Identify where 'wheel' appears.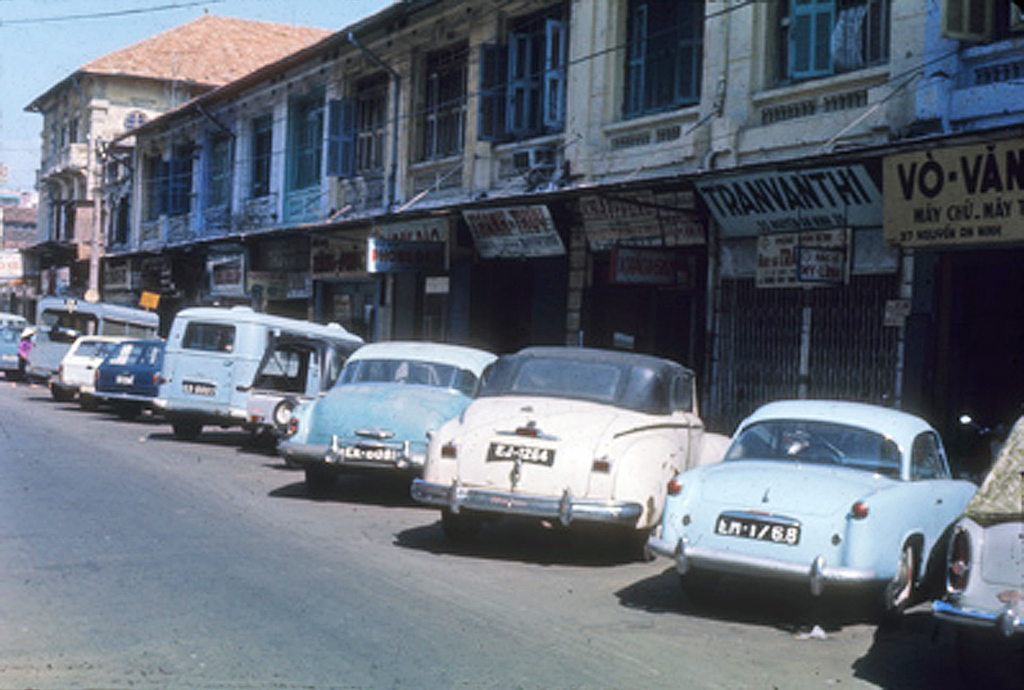
Appears at (301, 462, 342, 501).
